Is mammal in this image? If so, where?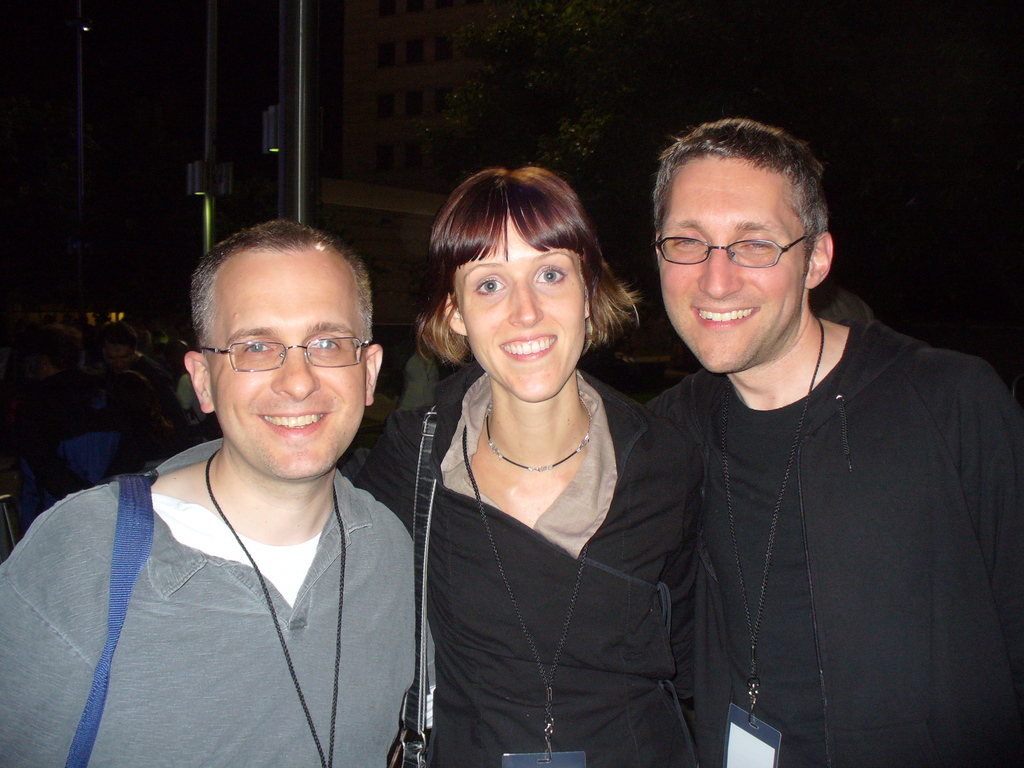
Yes, at left=648, top=122, right=1023, bottom=767.
